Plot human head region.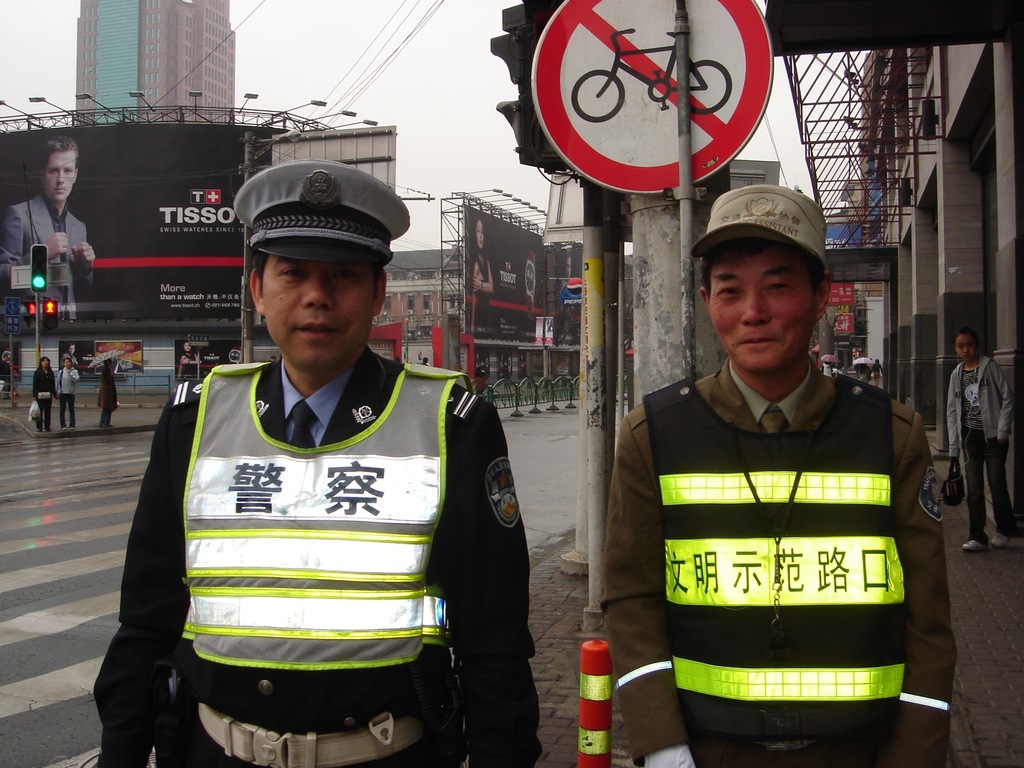
Plotted at detection(475, 217, 488, 246).
